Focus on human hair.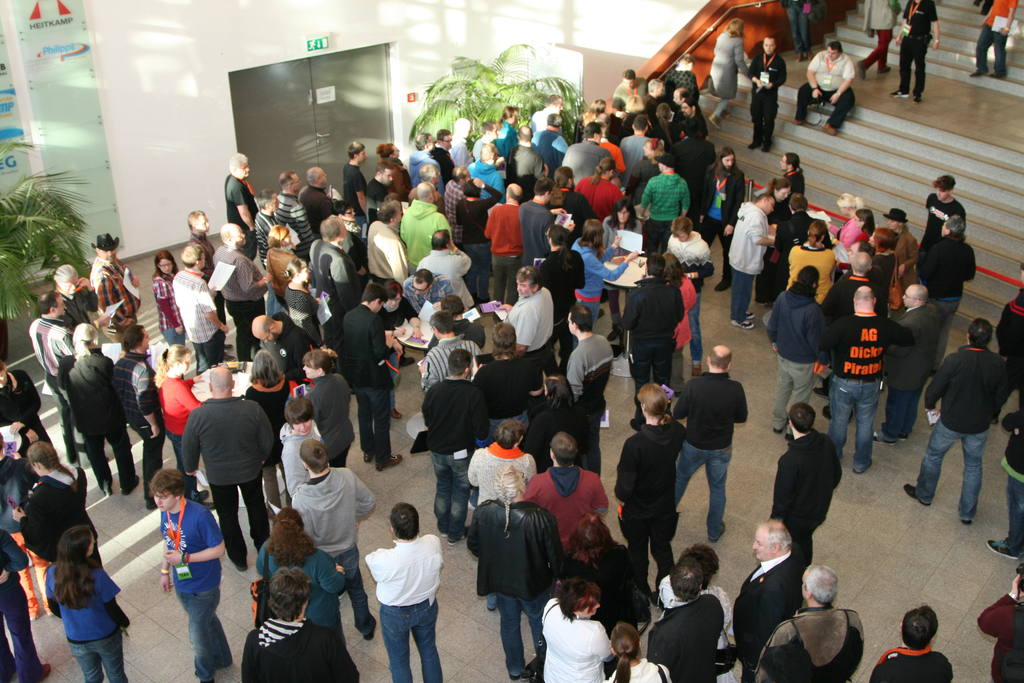
Focused at 493/464/527/532.
